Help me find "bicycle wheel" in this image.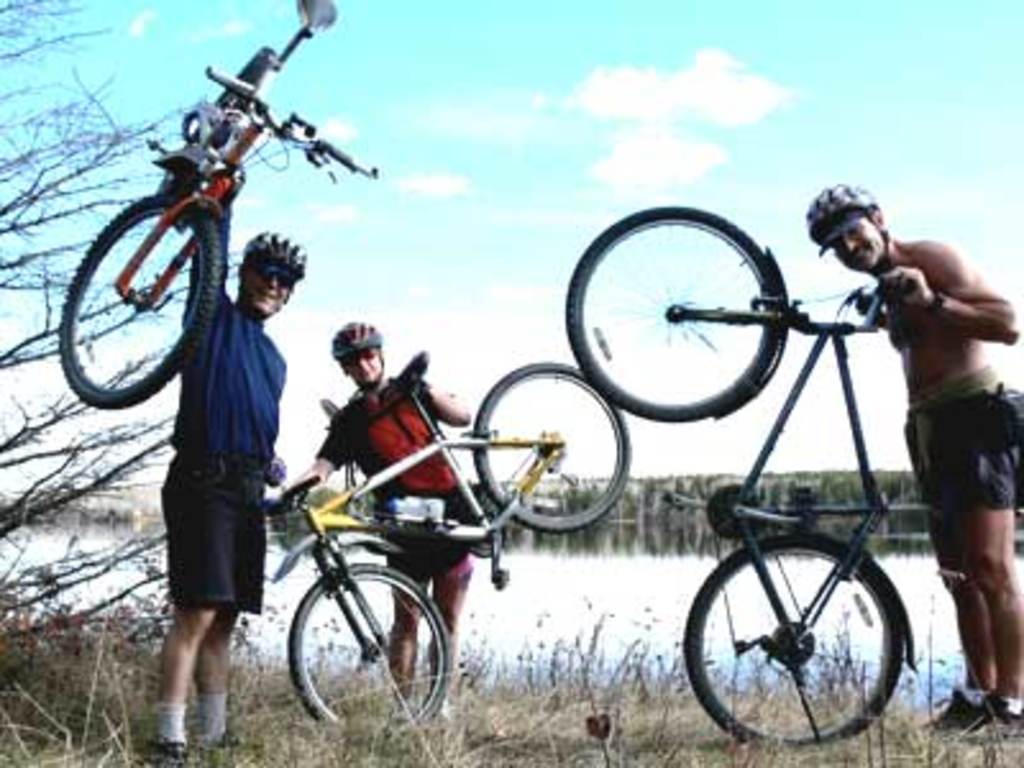
Found it: Rect(56, 192, 228, 407).
